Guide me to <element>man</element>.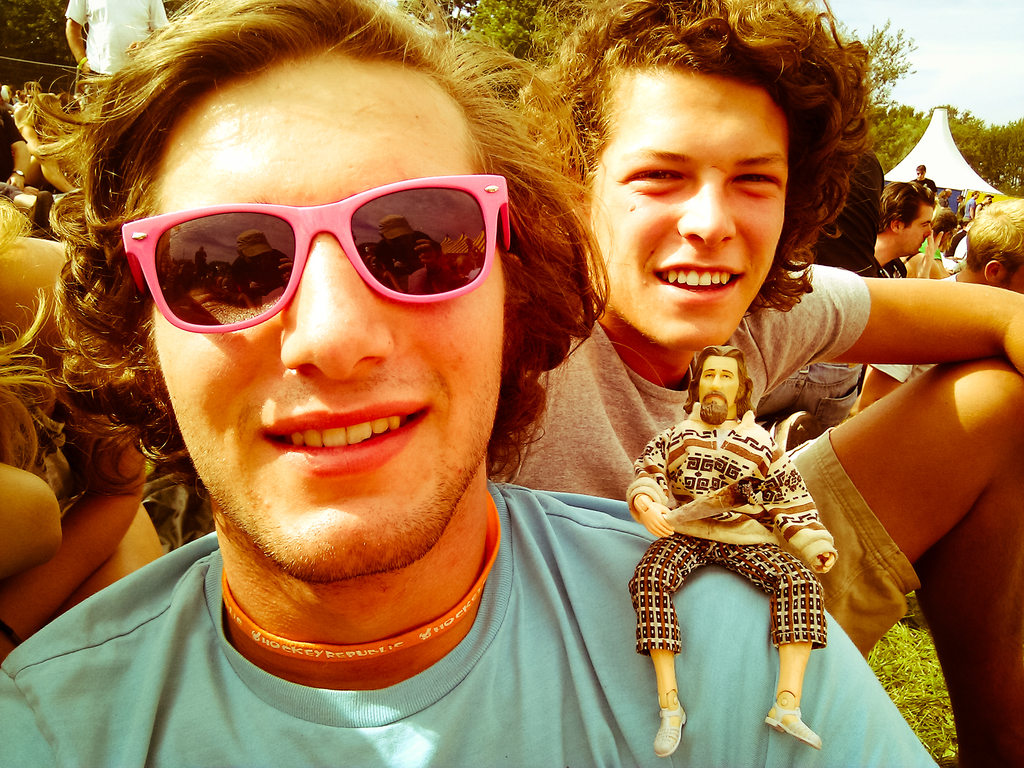
Guidance: bbox=[489, 0, 1023, 767].
